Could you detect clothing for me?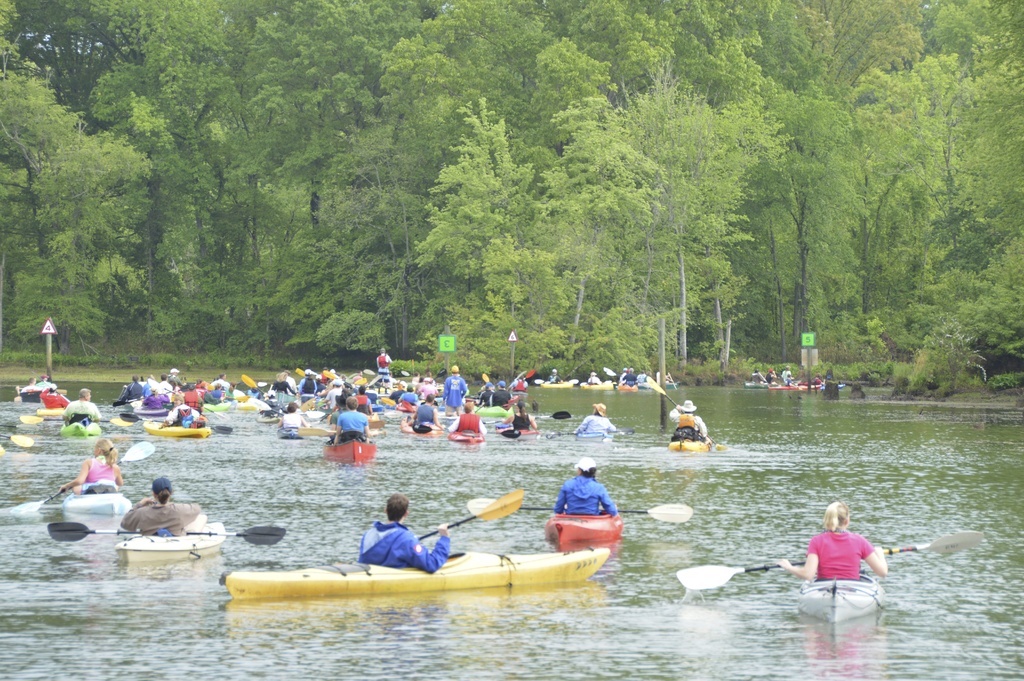
Detection result: 575/416/614/432.
